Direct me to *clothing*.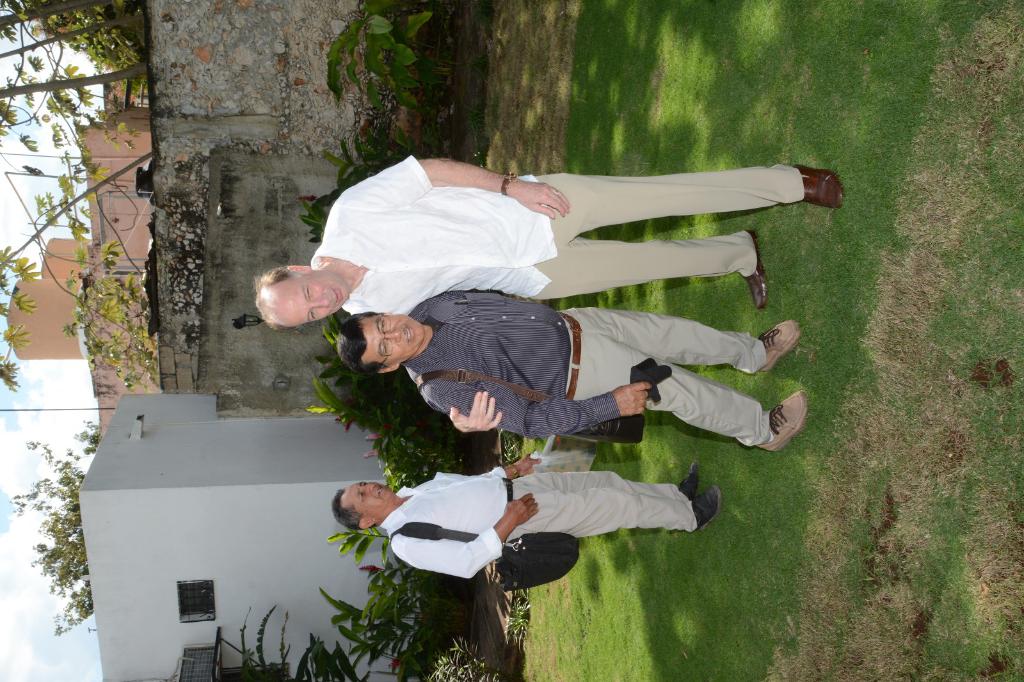
Direction: x1=375 y1=457 x2=698 y2=577.
